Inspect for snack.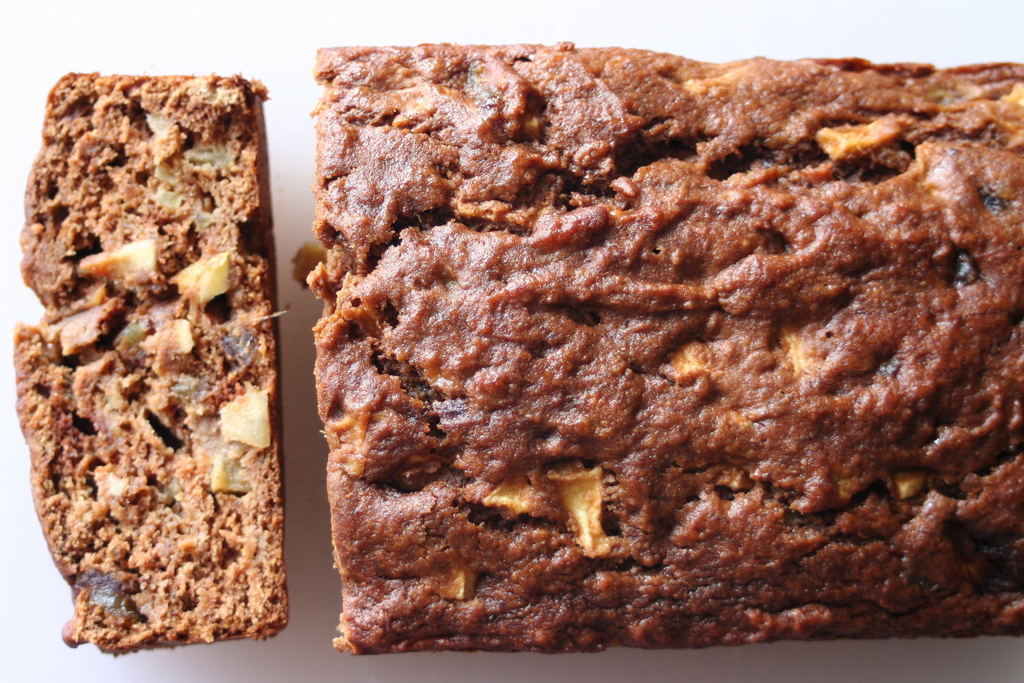
Inspection: <box>315,42,1023,645</box>.
